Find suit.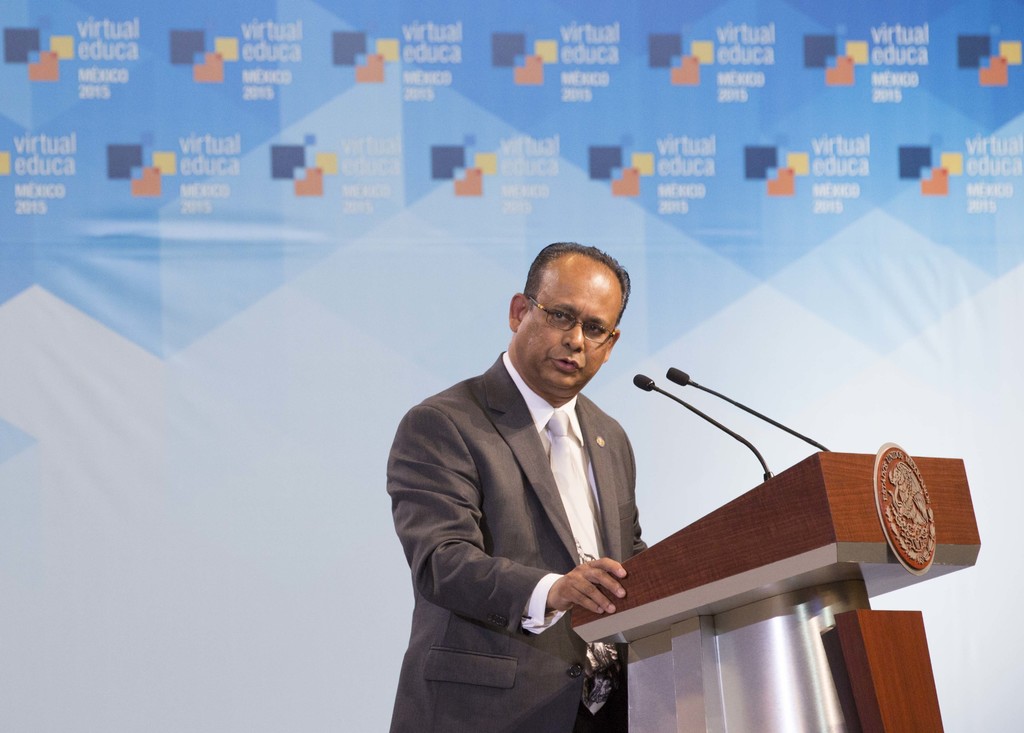
381/286/696/709.
